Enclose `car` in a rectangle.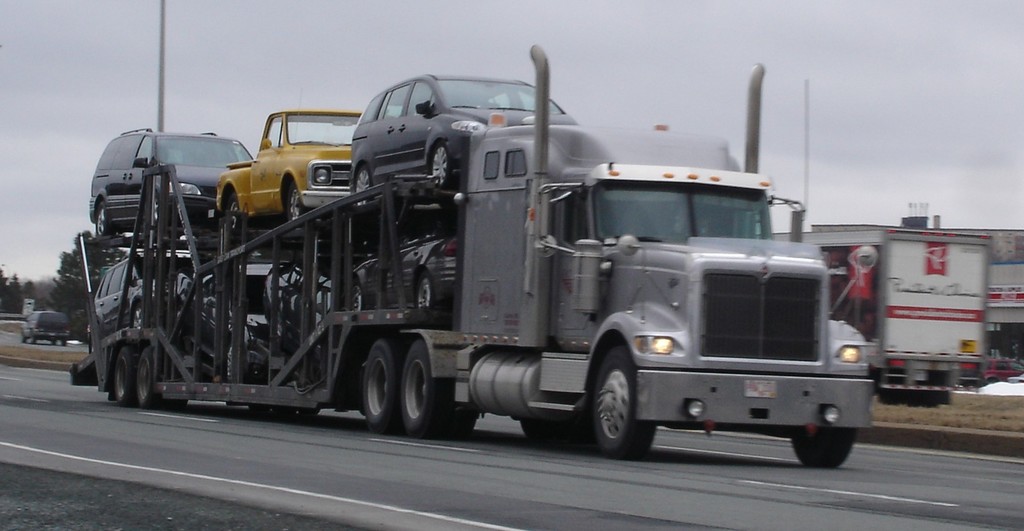
985,360,1023,387.
